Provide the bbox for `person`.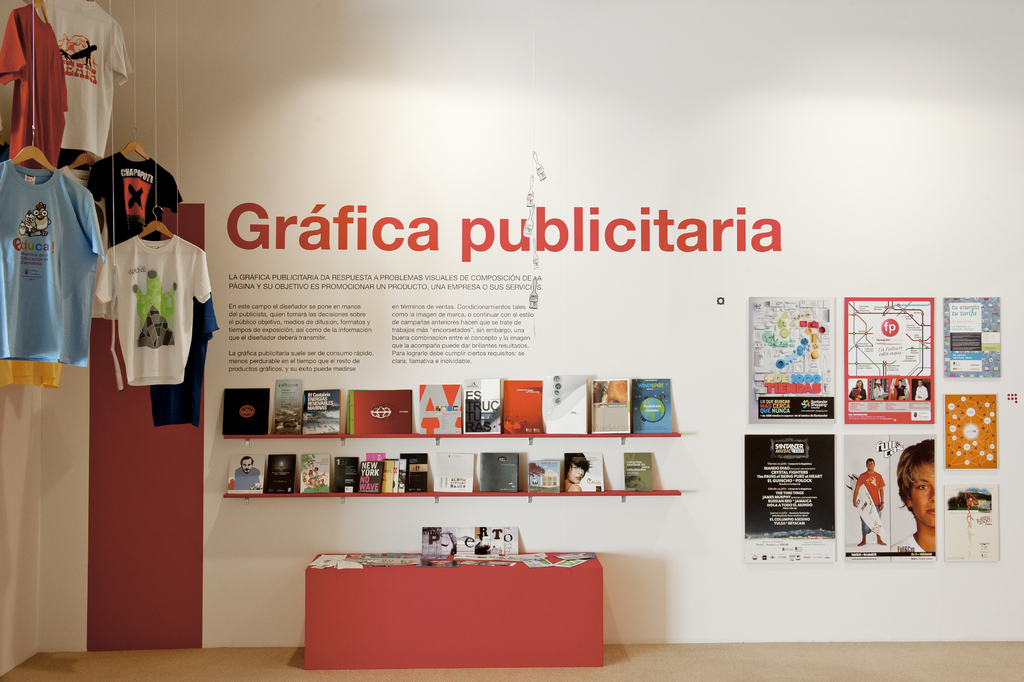
(left=847, top=378, right=868, bottom=400).
